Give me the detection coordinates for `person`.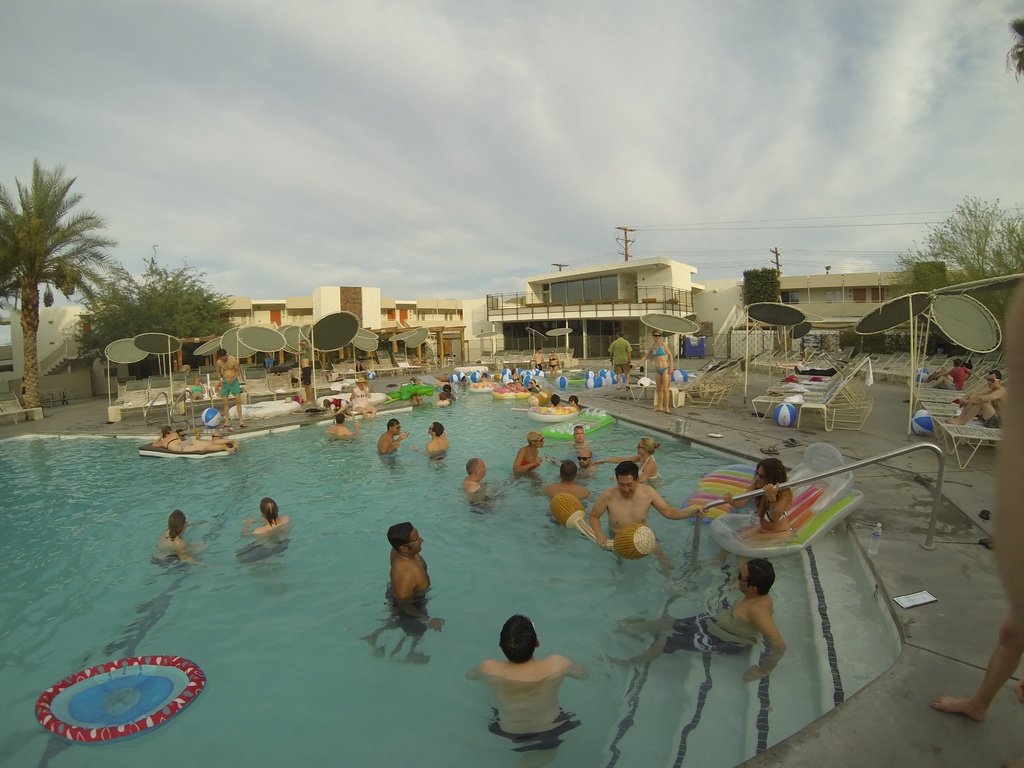
left=361, top=520, right=445, bottom=664.
